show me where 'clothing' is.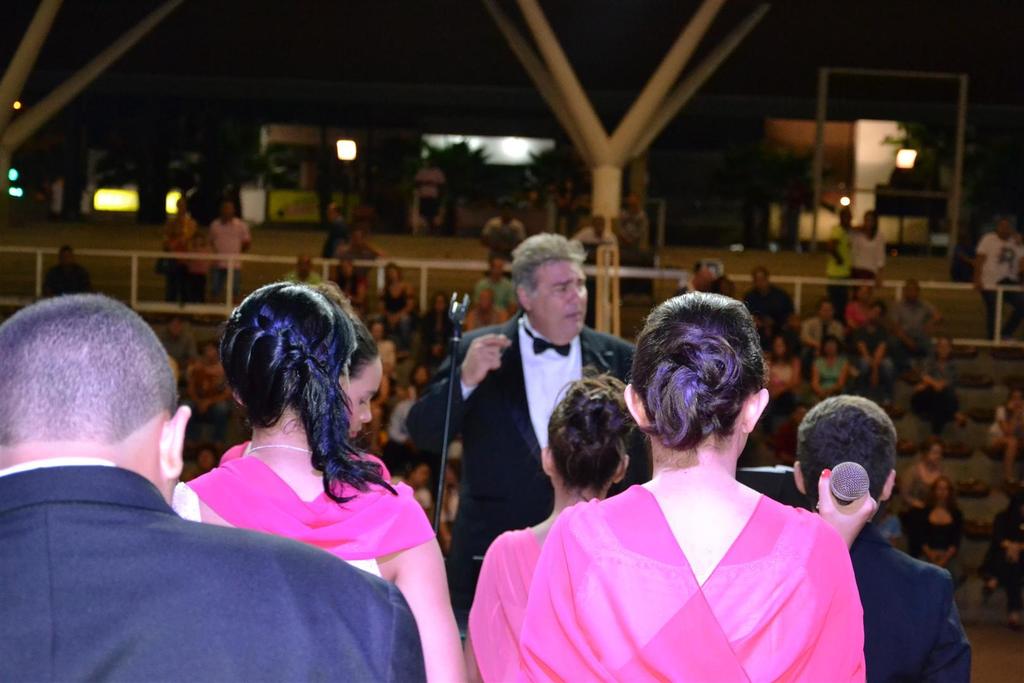
'clothing' is at [0,457,428,682].
